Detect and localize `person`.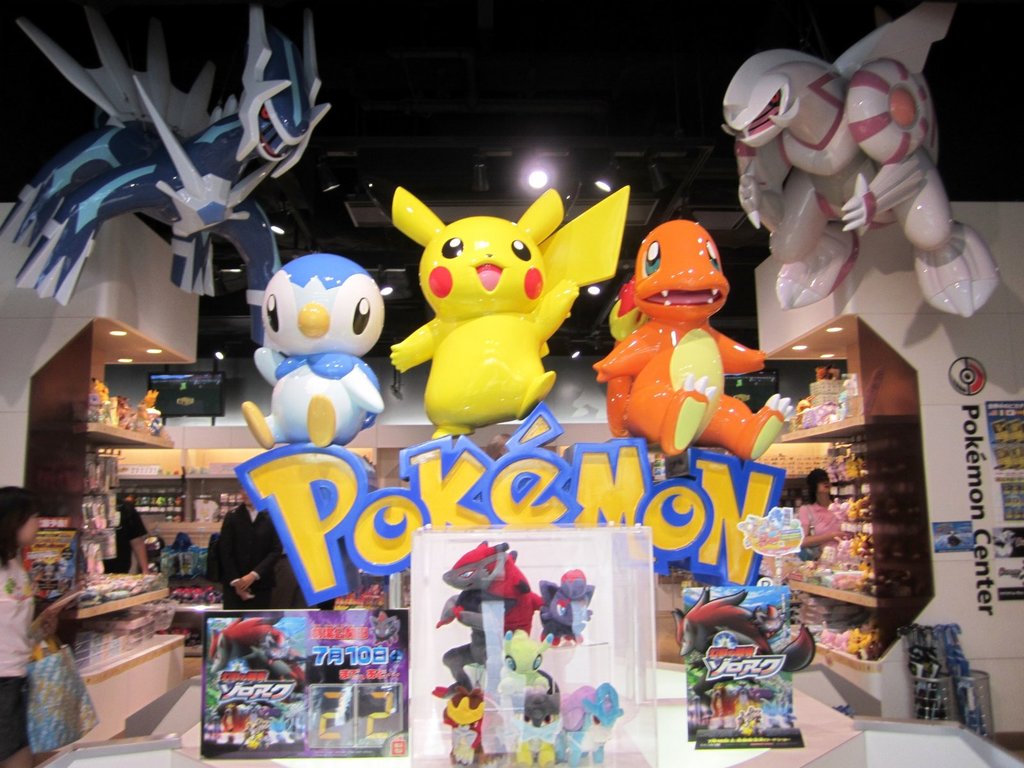
Localized at rect(99, 499, 154, 582).
